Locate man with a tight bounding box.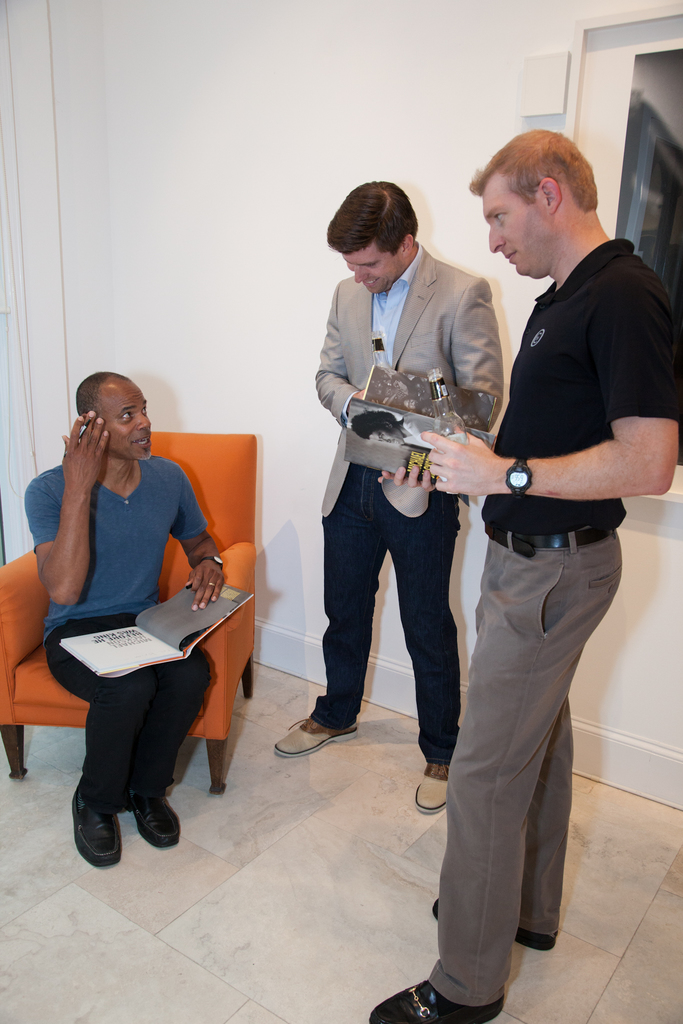
(19,365,246,887).
